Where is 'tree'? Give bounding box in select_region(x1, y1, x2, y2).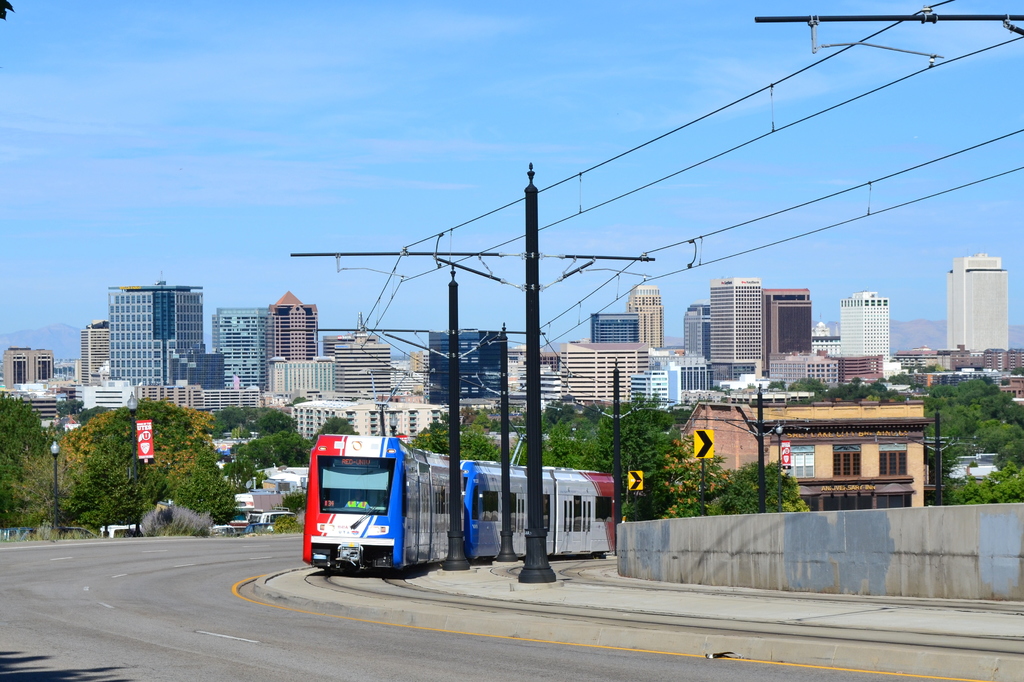
select_region(412, 404, 492, 455).
